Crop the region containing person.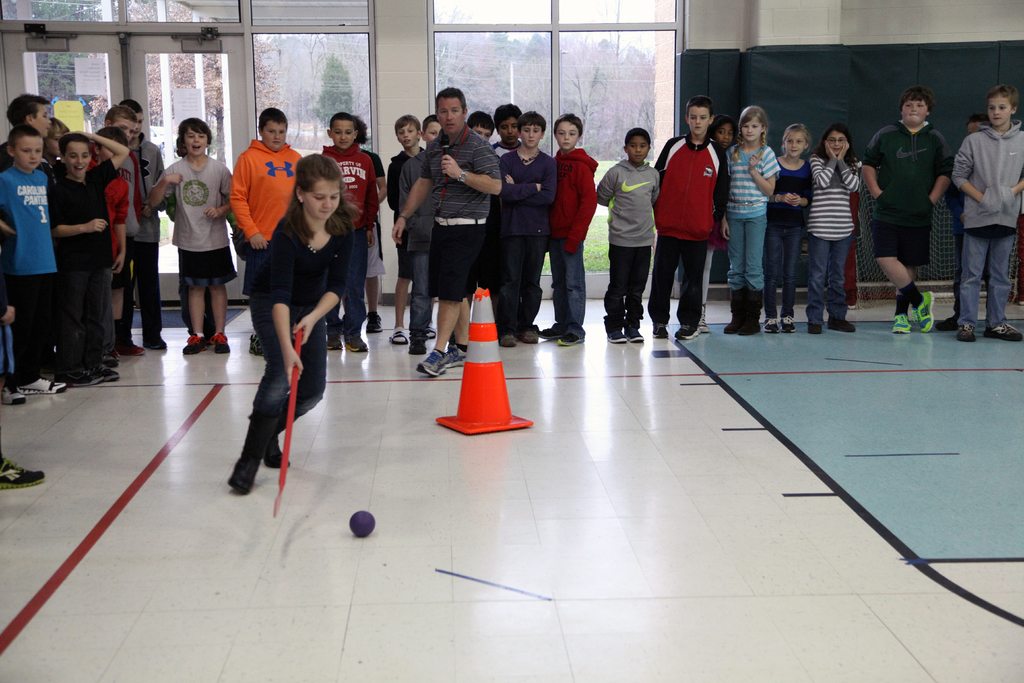
Crop region: 550,115,595,350.
